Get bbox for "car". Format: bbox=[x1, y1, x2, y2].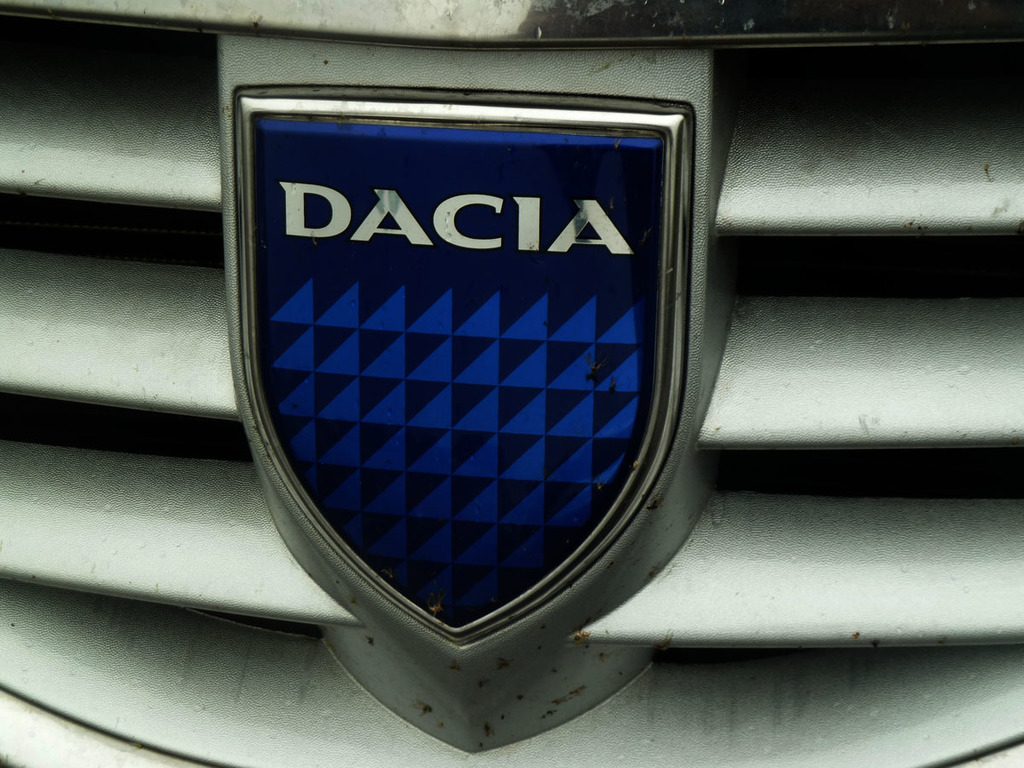
bbox=[0, 0, 1023, 767].
